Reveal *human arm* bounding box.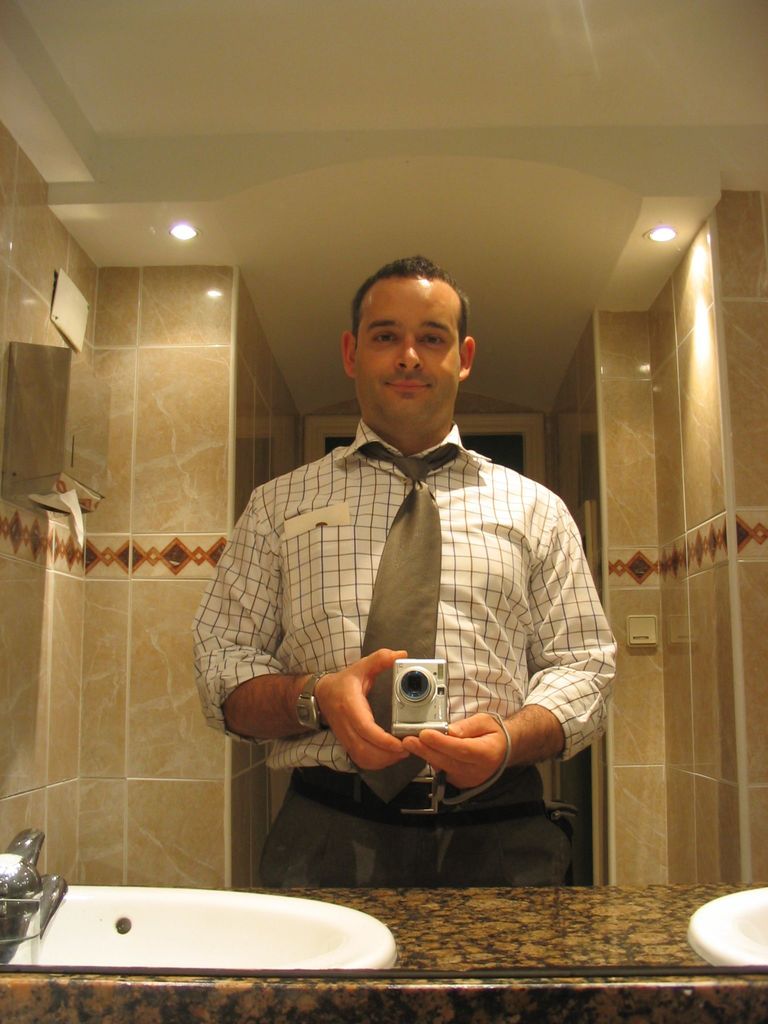
Revealed: (401,493,623,796).
